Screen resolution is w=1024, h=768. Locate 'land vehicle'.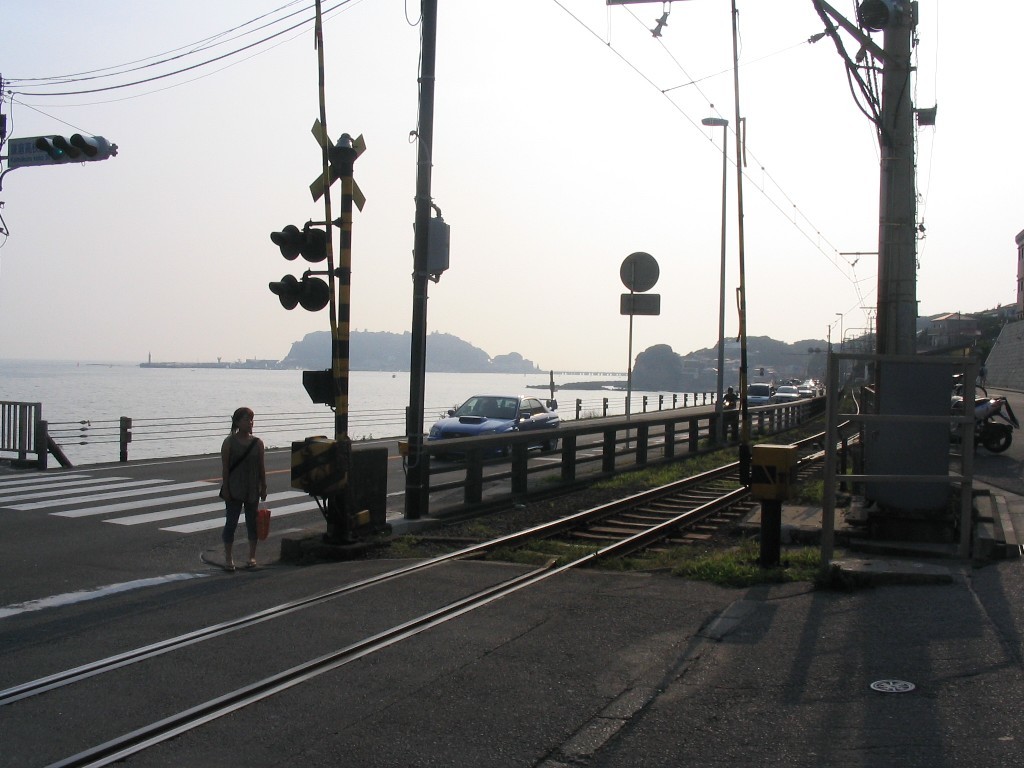
417 380 566 457.
